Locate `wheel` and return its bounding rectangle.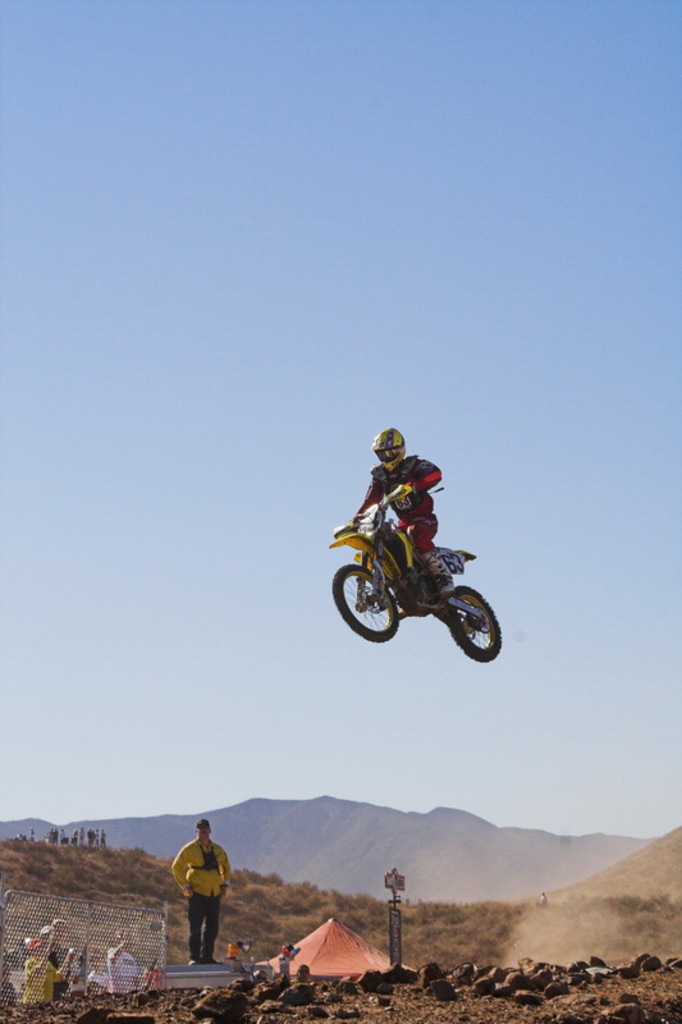
left=330, top=563, right=398, bottom=641.
